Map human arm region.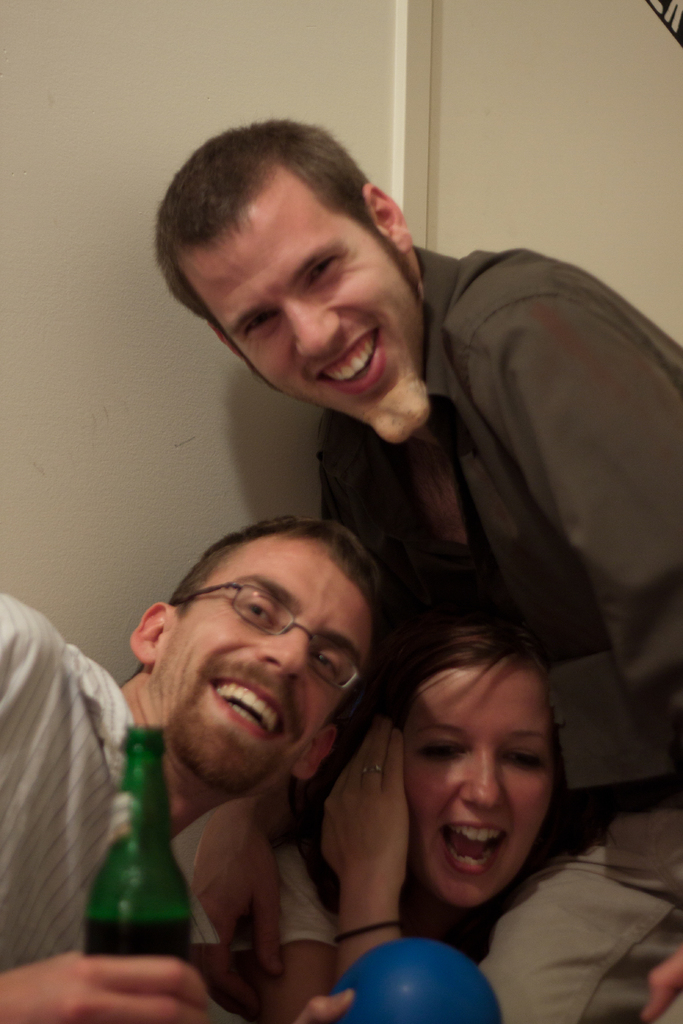
Mapped to box=[550, 274, 682, 724].
